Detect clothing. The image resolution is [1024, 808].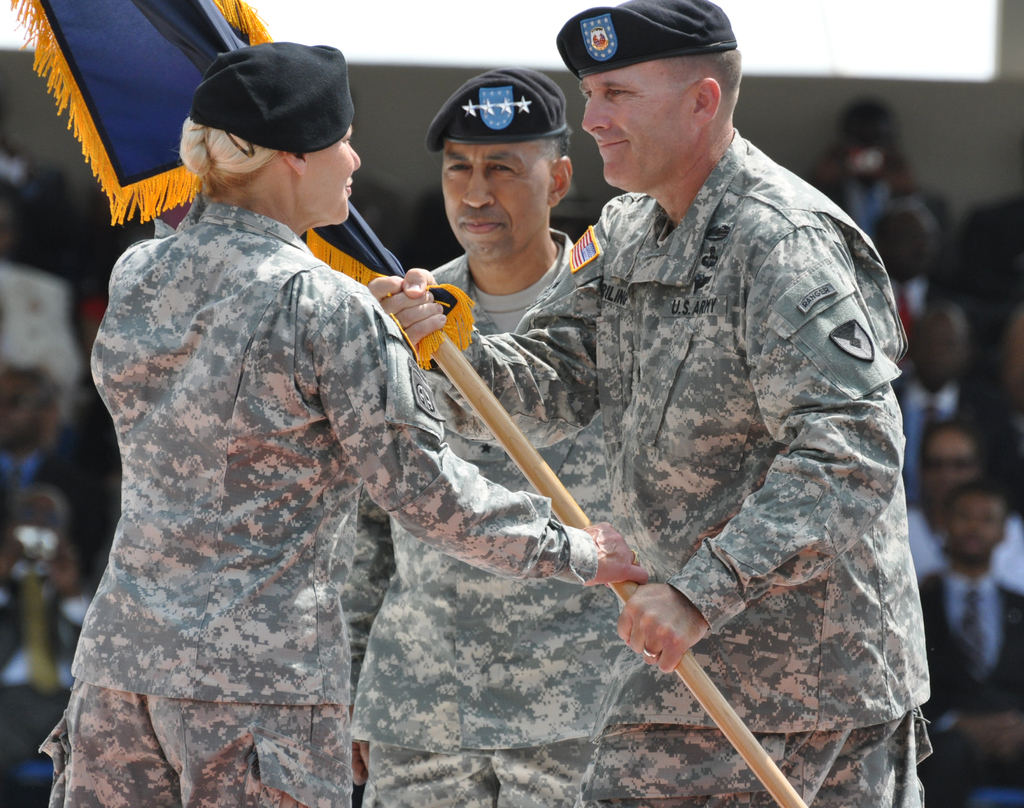
box(338, 226, 624, 807).
